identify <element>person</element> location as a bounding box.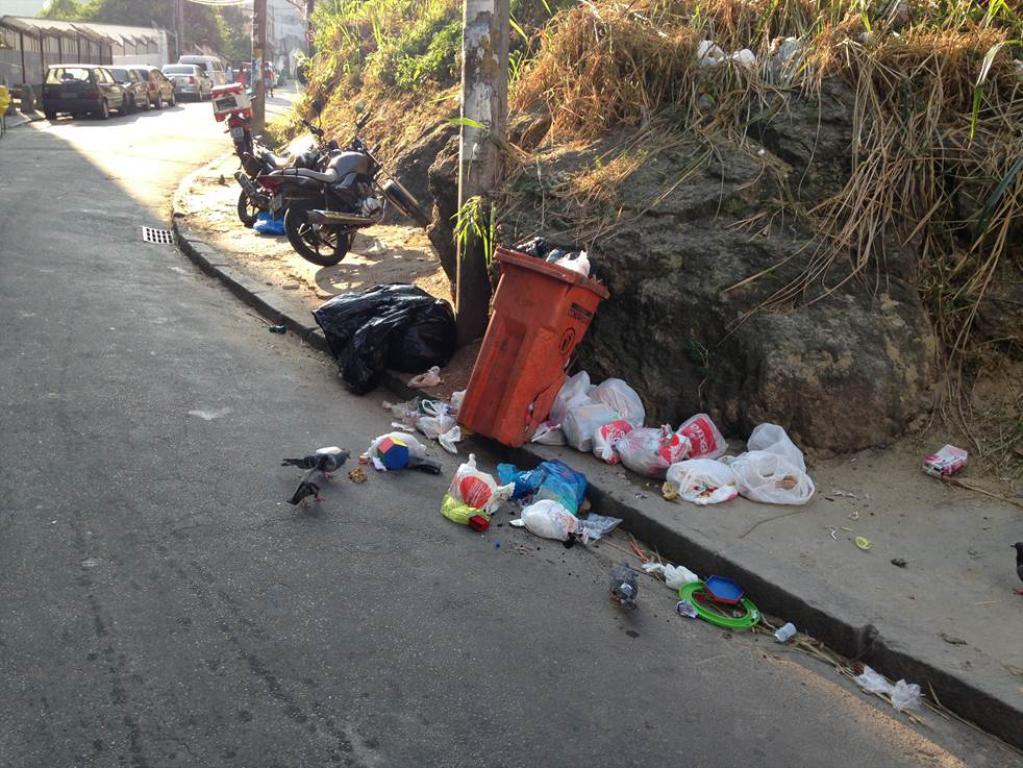
crop(255, 51, 273, 99).
